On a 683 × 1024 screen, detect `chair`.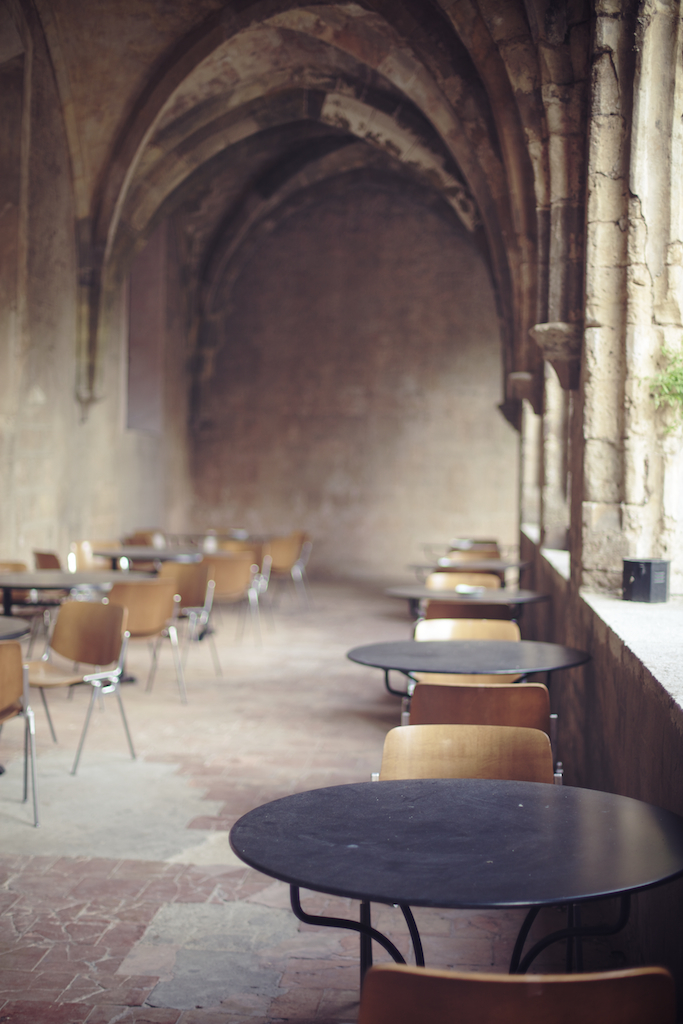
396 682 551 743.
